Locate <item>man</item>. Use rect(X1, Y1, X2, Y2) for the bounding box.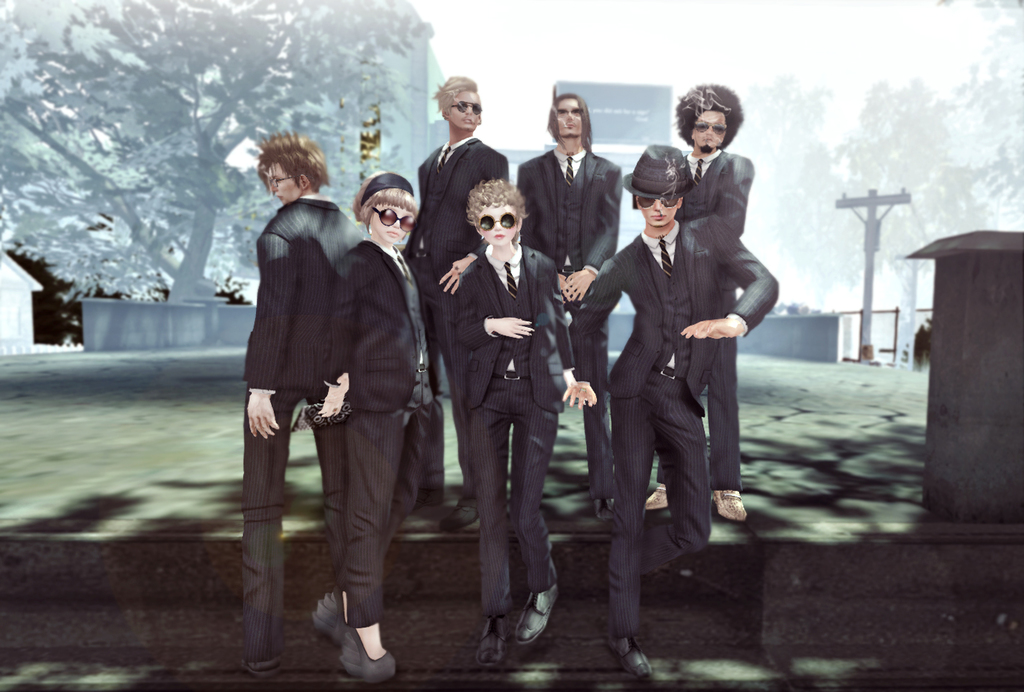
rect(397, 75, 512, 532).
